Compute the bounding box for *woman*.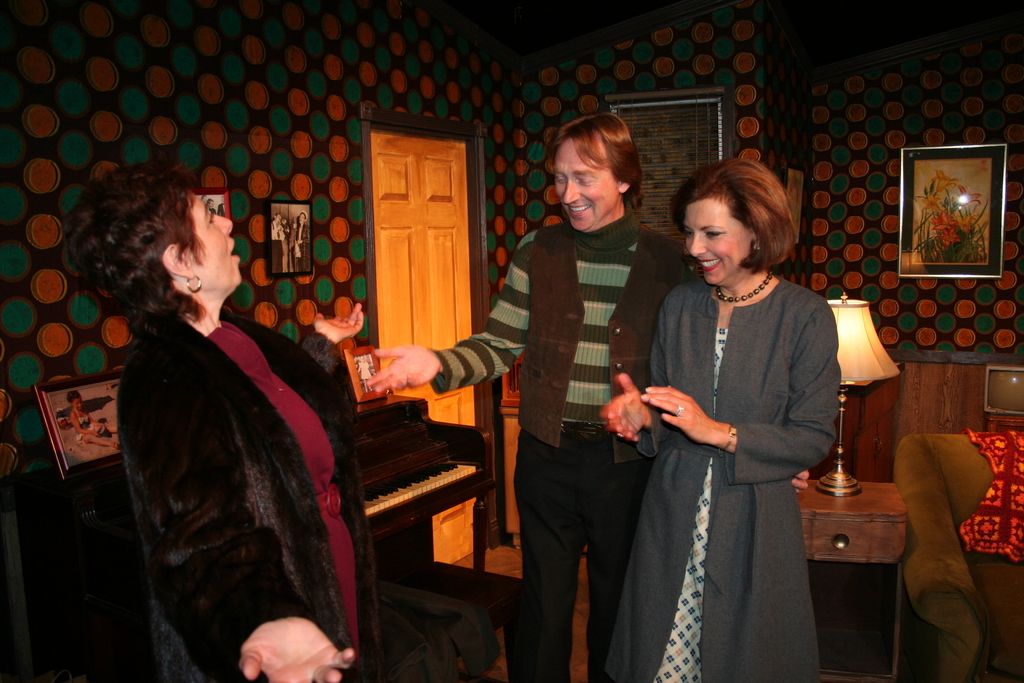
[left=61, top=162, right=365, bottom=682].
